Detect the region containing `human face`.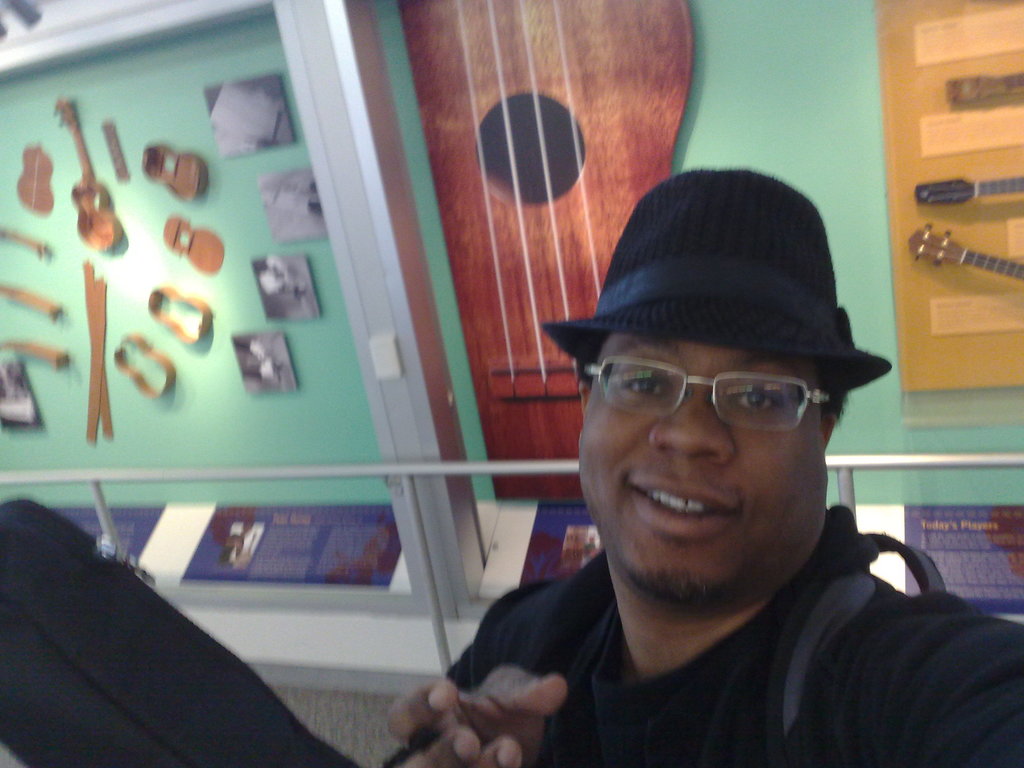
box=[573, 348, 824, 623].
